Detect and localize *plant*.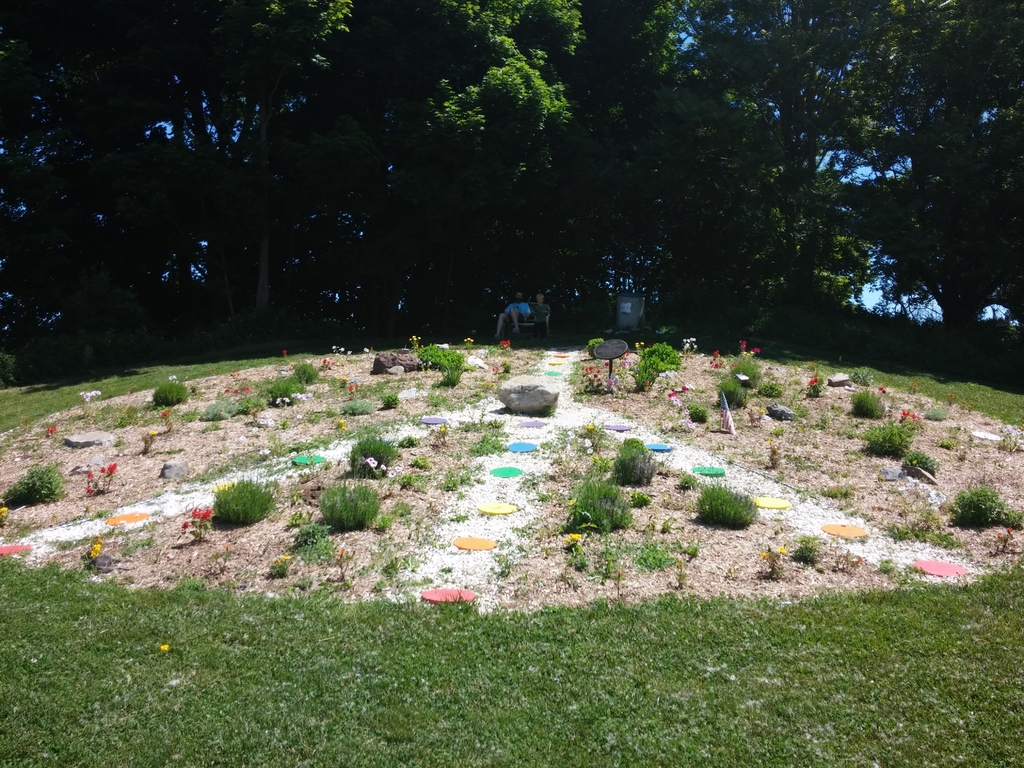
Localized at BBox(577, 360, 614, 397).
